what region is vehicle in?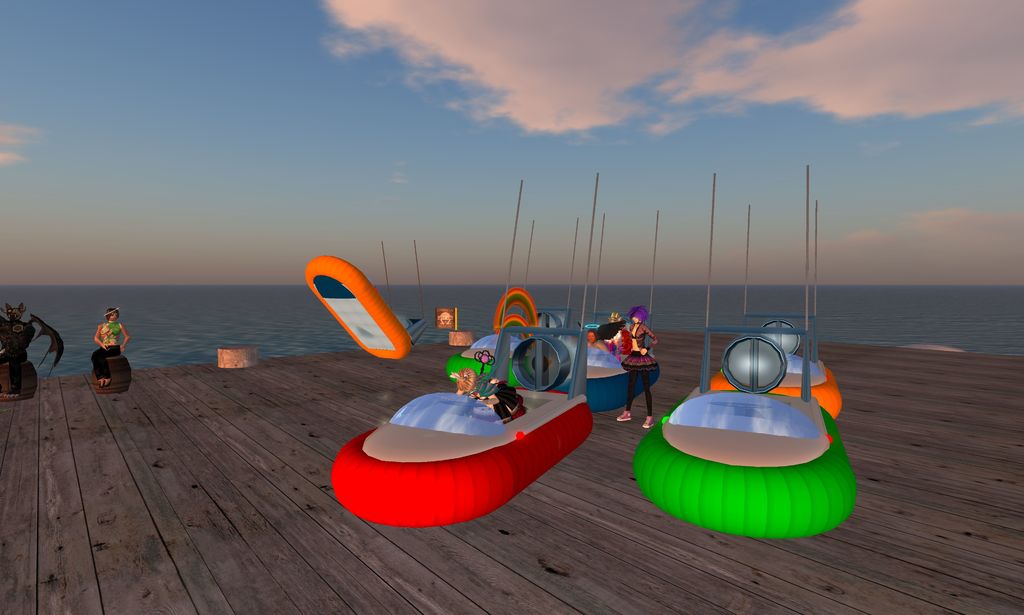
[x1=447, y1=220, x2=580, y2=388].
